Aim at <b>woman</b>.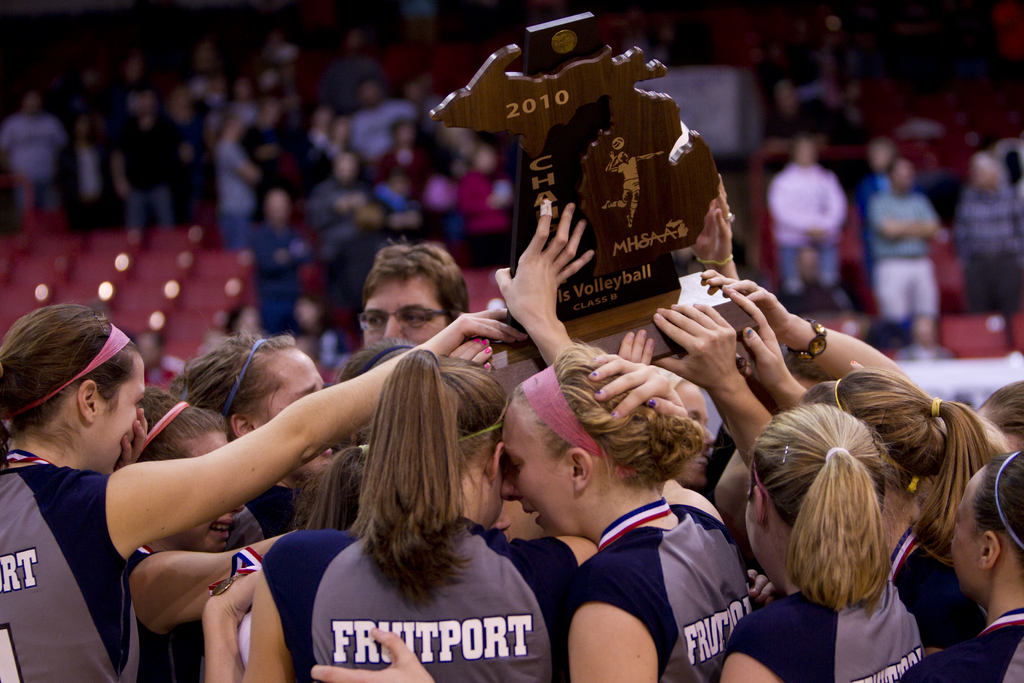
Aimed at (461,144,513,270).
